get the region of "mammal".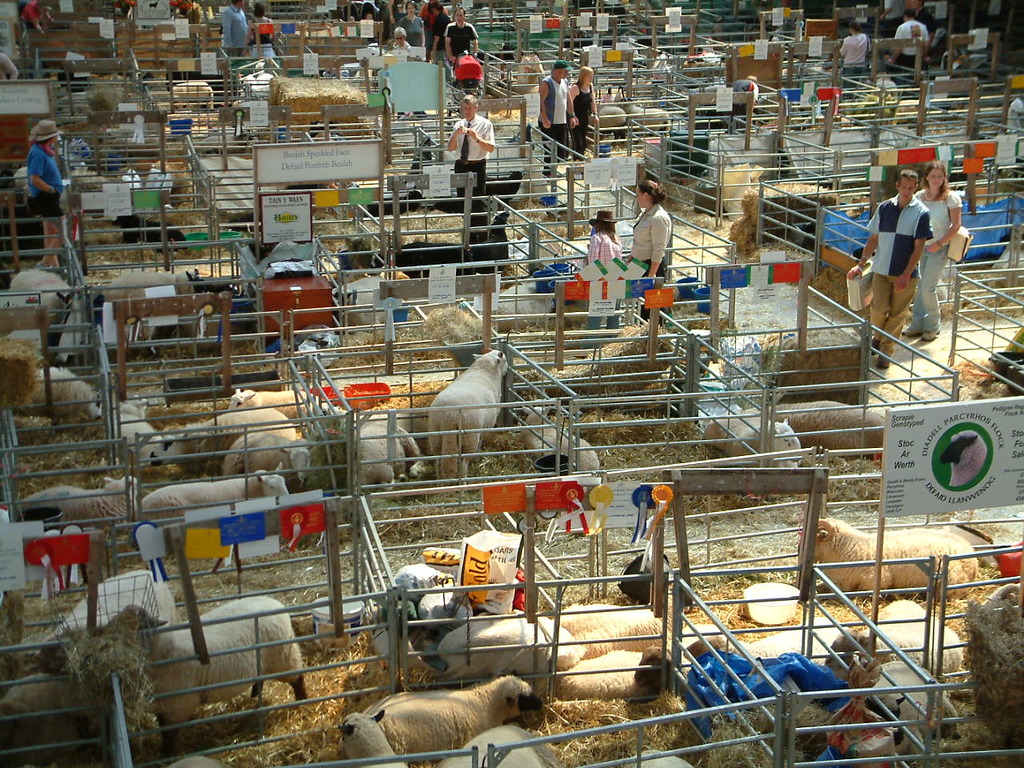
{"x1": 231, "y1": 383, "x2": 337, "y2": 428}.
